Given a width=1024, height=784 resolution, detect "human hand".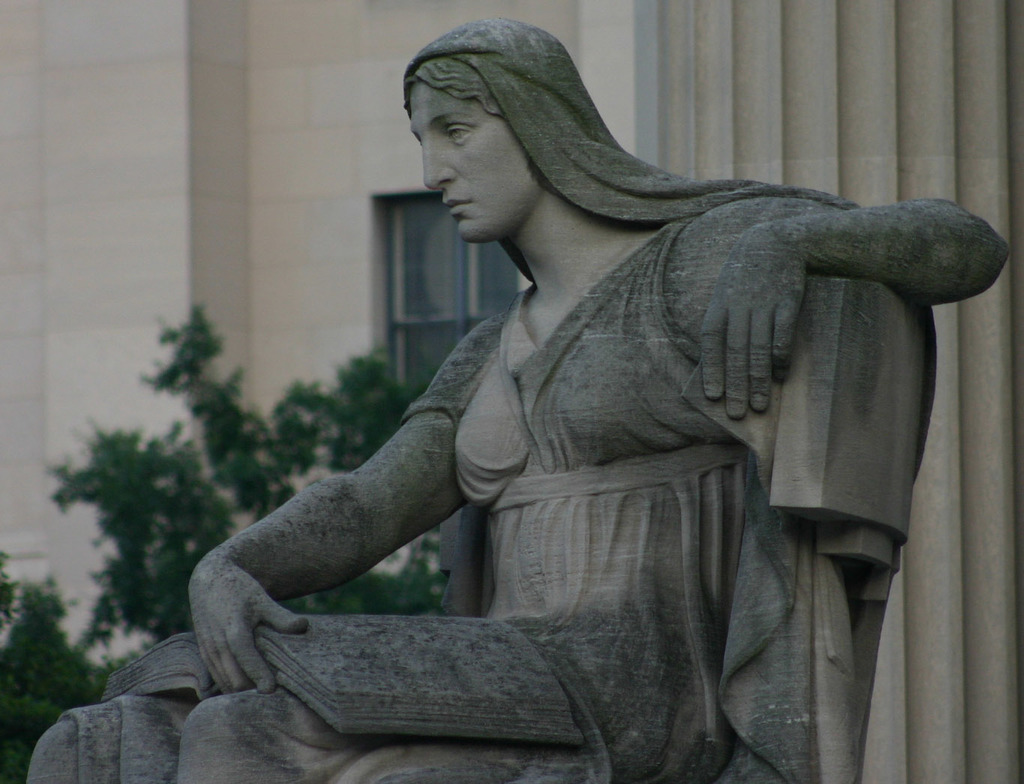
[168,535,309,720].
